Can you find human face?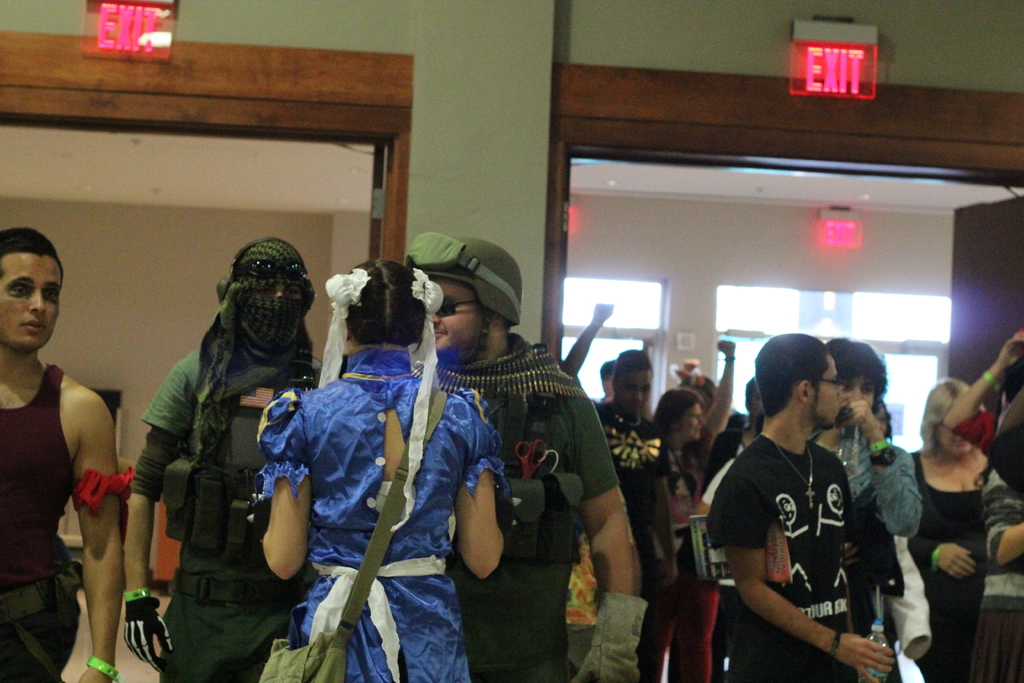
Yes, bounding box: left=934, top=421, right=976, bottom=457.
